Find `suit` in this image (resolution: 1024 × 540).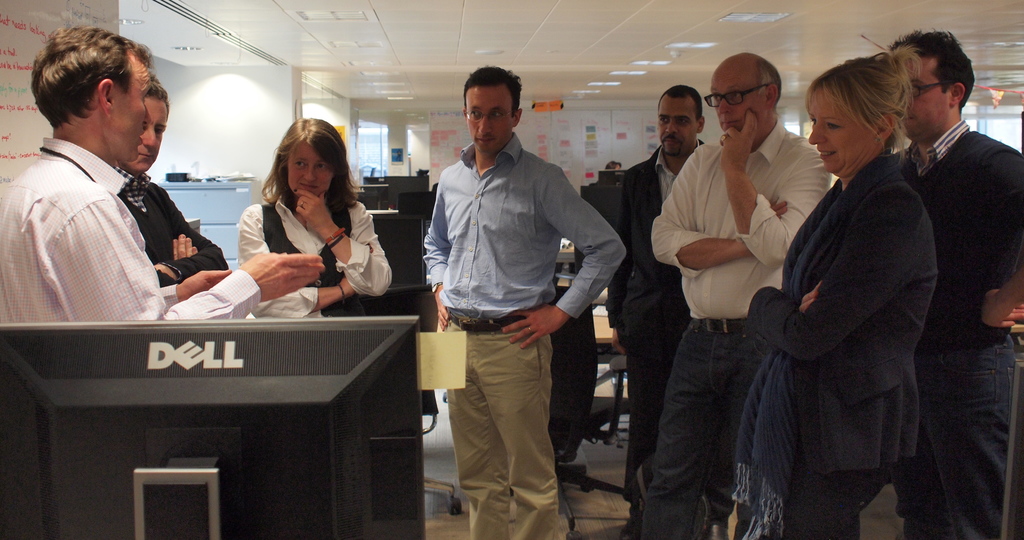
600 139 728 524.
